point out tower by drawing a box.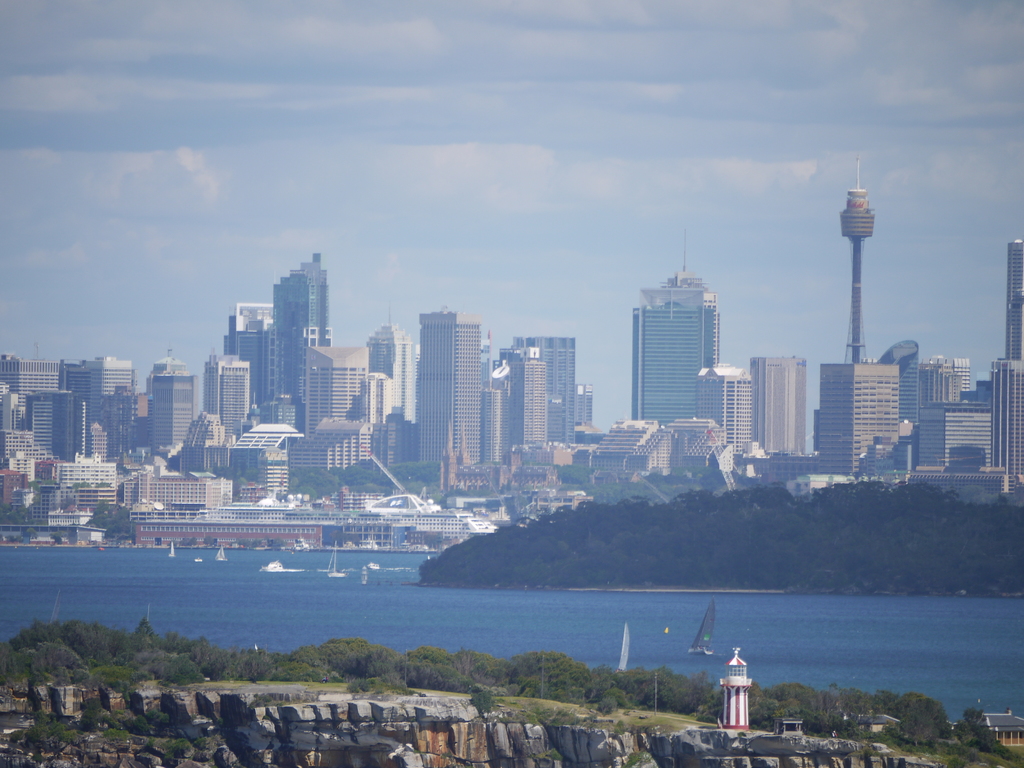
(902,397,993,474).
